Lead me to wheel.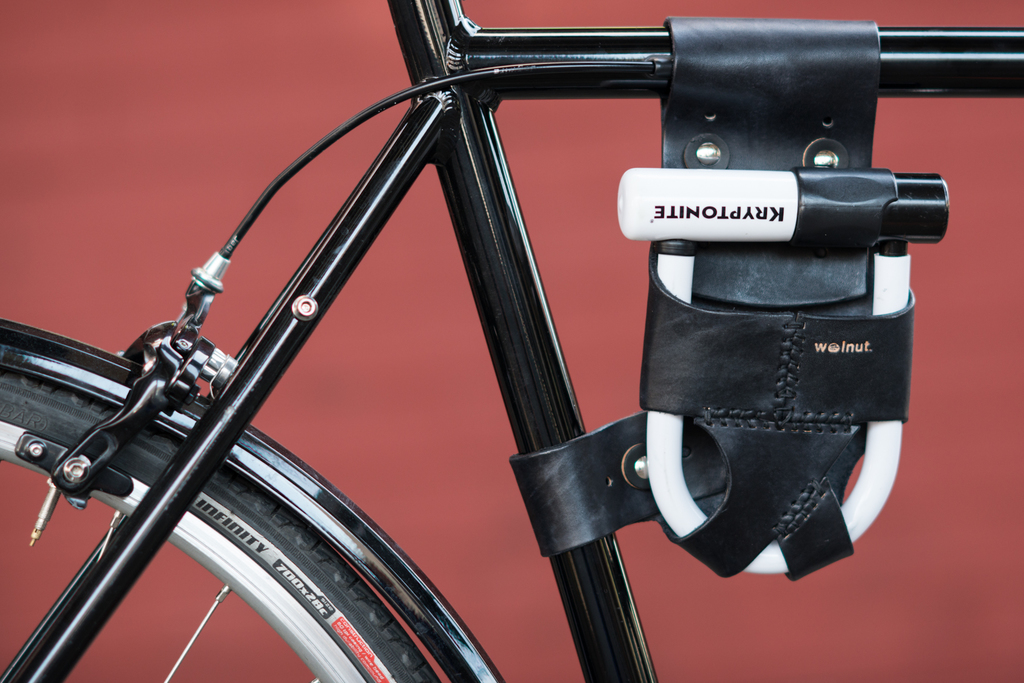
Lead to l=0, t=362, r=457, b=682.
